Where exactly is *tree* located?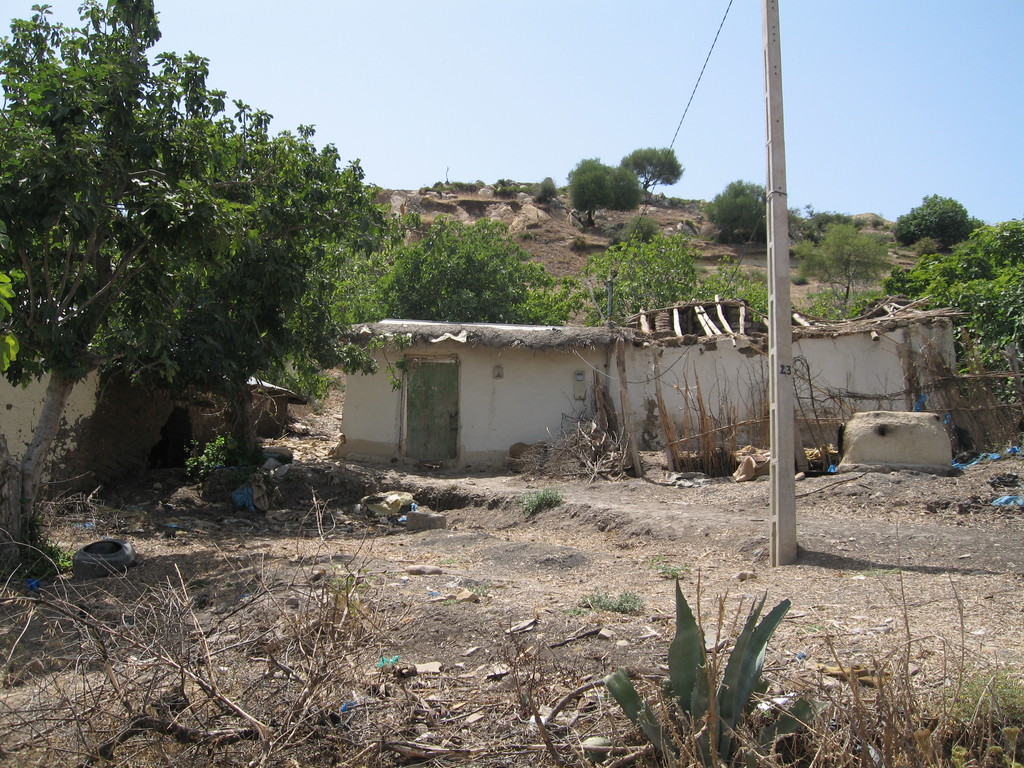
Its bounding box is bbox=[578, 220, 700, 321].
